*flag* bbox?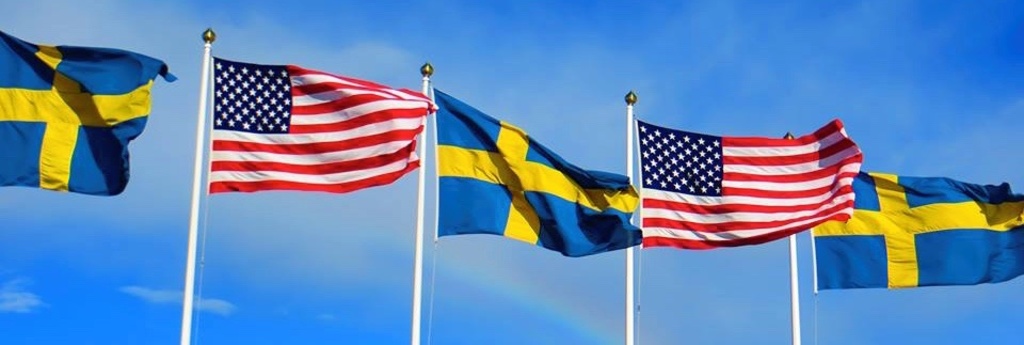
[805,130,1023,294]
